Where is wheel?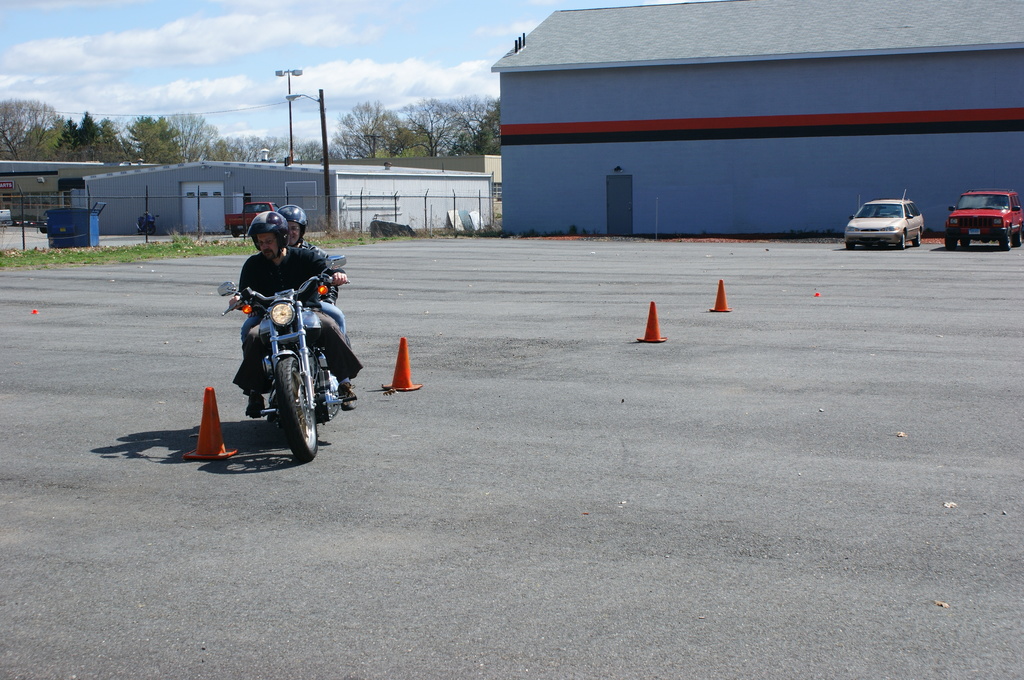
(x1=271, y1=353, x2=319, y2=462).
